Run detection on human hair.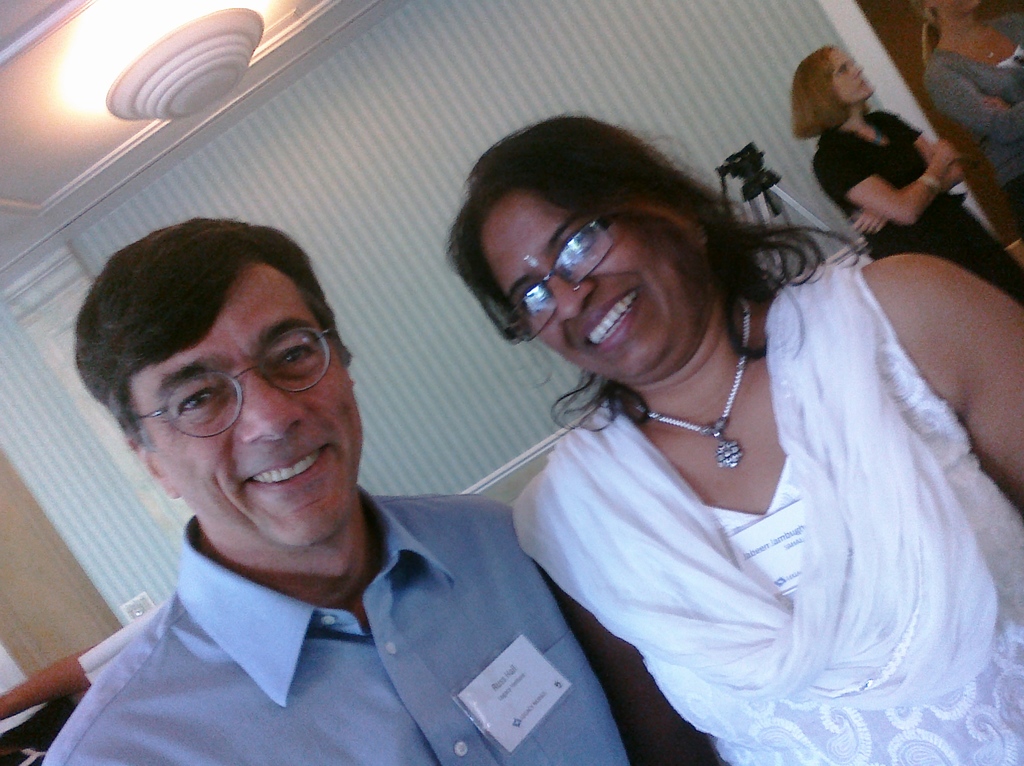
Result: select_region(440, 105, 853, 442).
